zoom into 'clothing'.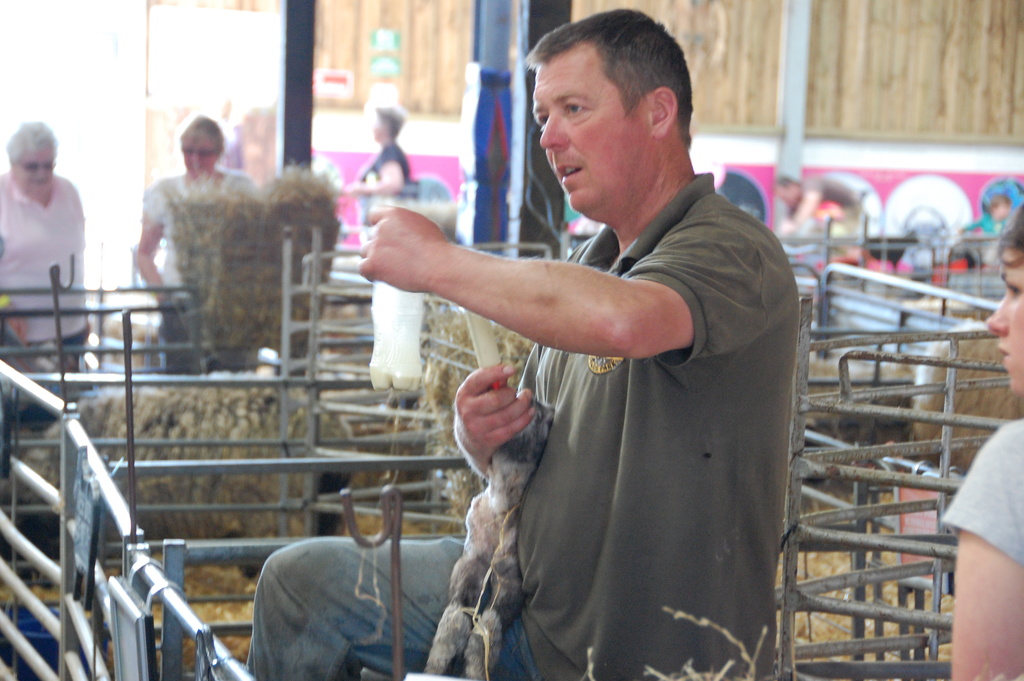
Zoom target: detection(357, 145, 410, 240).
